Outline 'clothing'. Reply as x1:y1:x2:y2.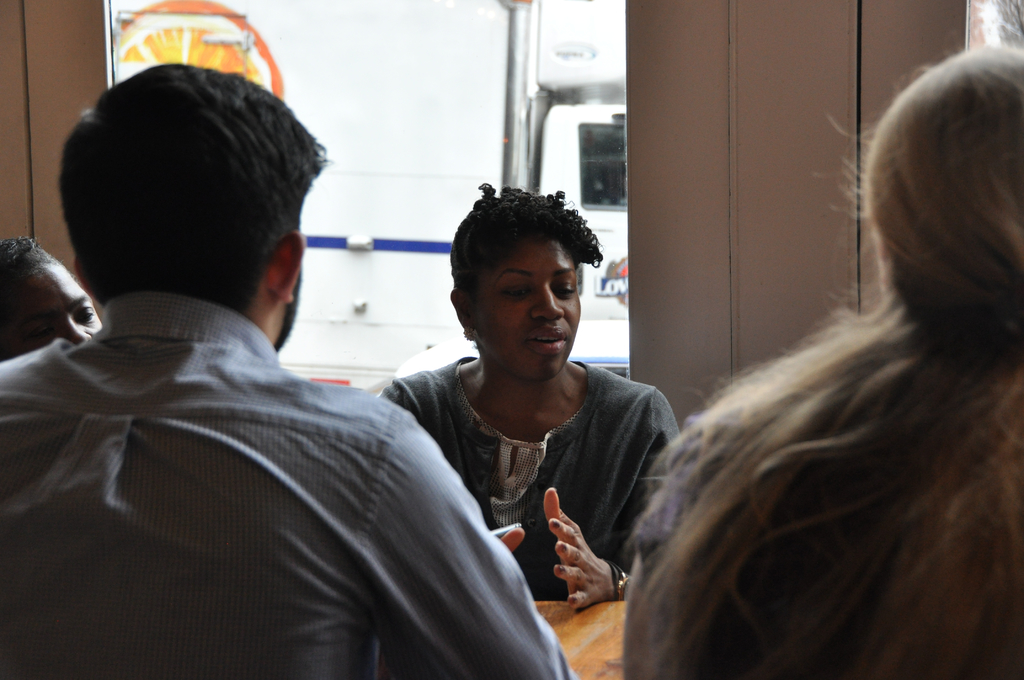
0:319:582:679.
